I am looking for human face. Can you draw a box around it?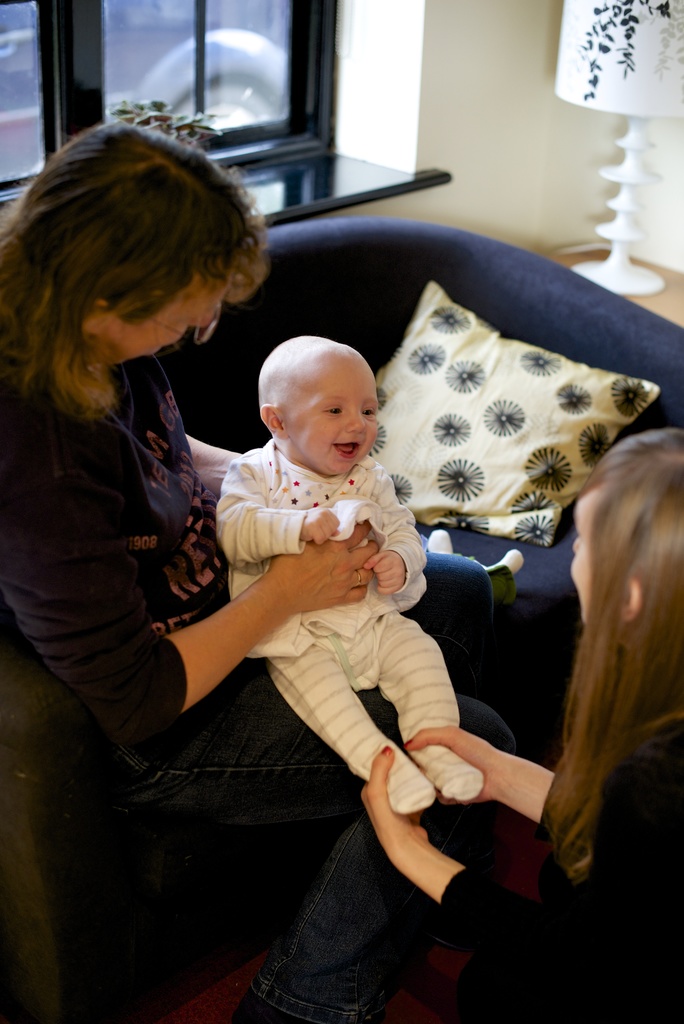
Sure, the bounding box is 101:283:225:372.
